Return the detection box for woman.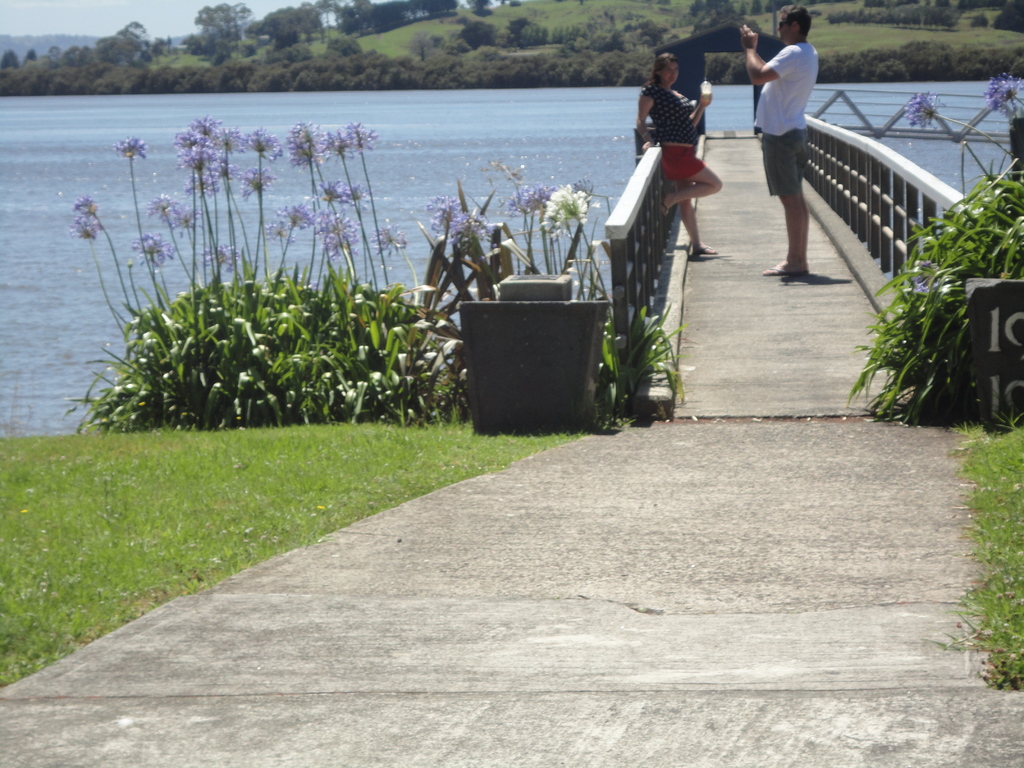
bbox(638, 25, 733, 246).
